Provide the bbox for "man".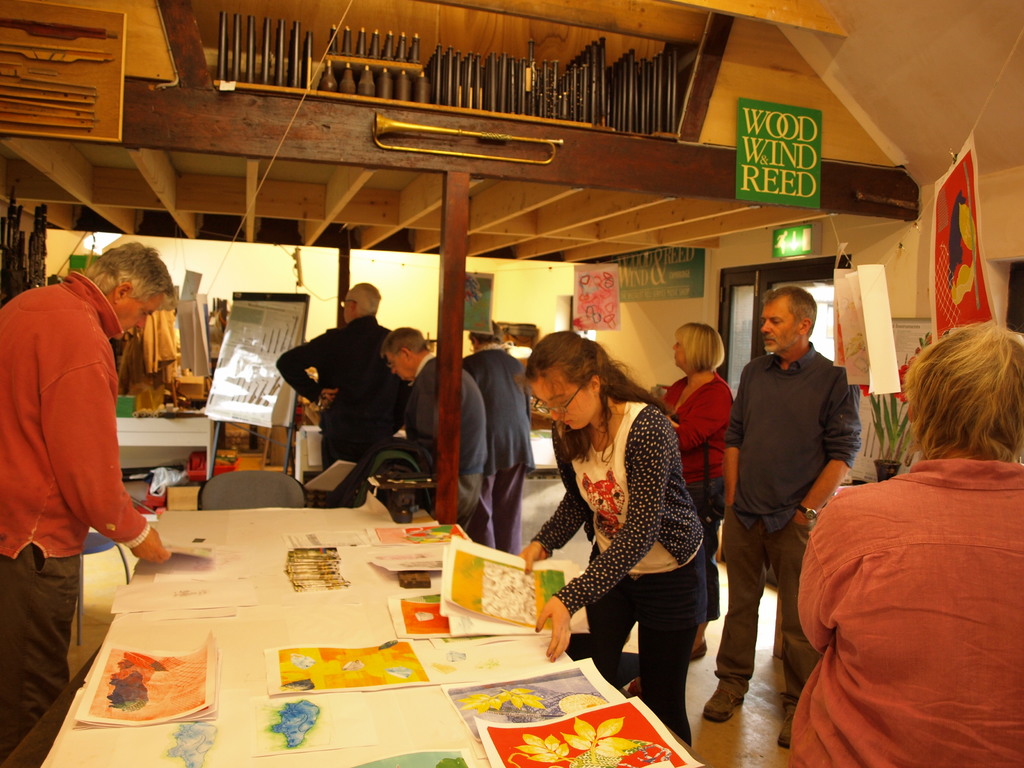
rect(275, 280, 408, 508).
